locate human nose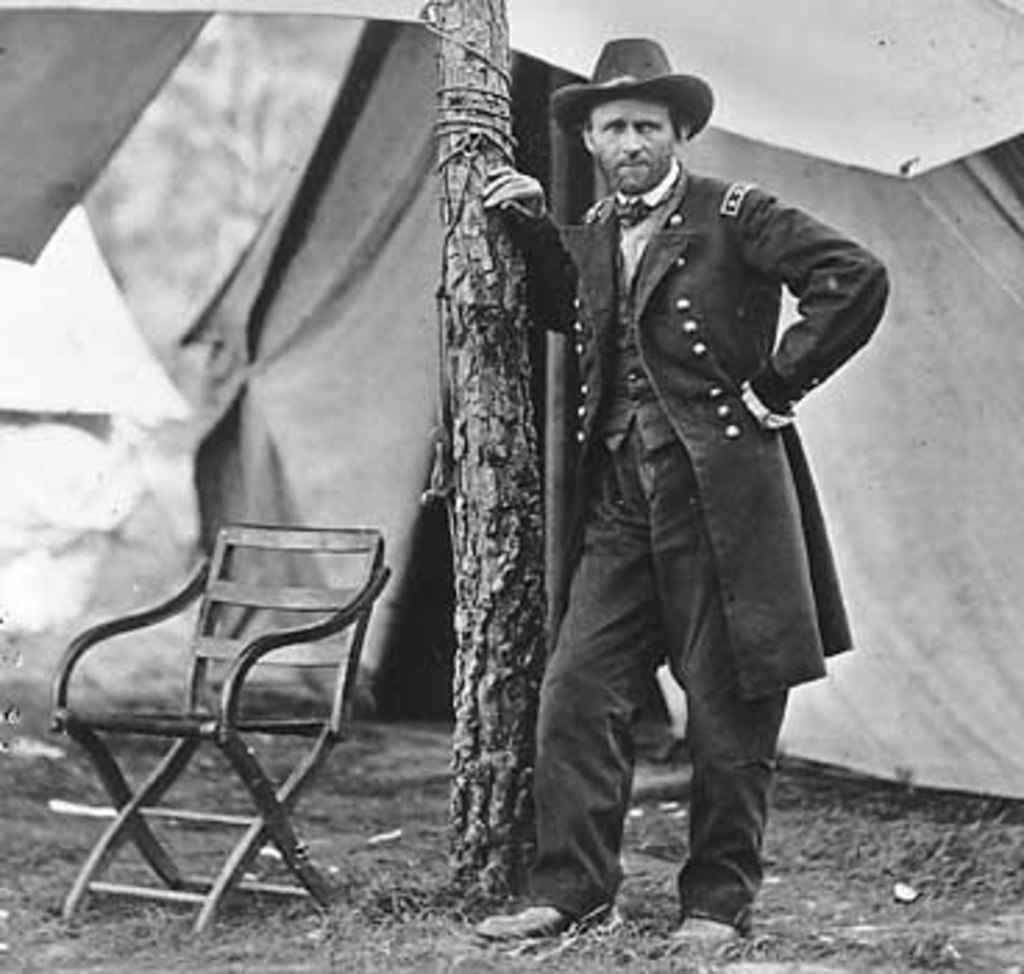
(623, 125, 646, 156)
